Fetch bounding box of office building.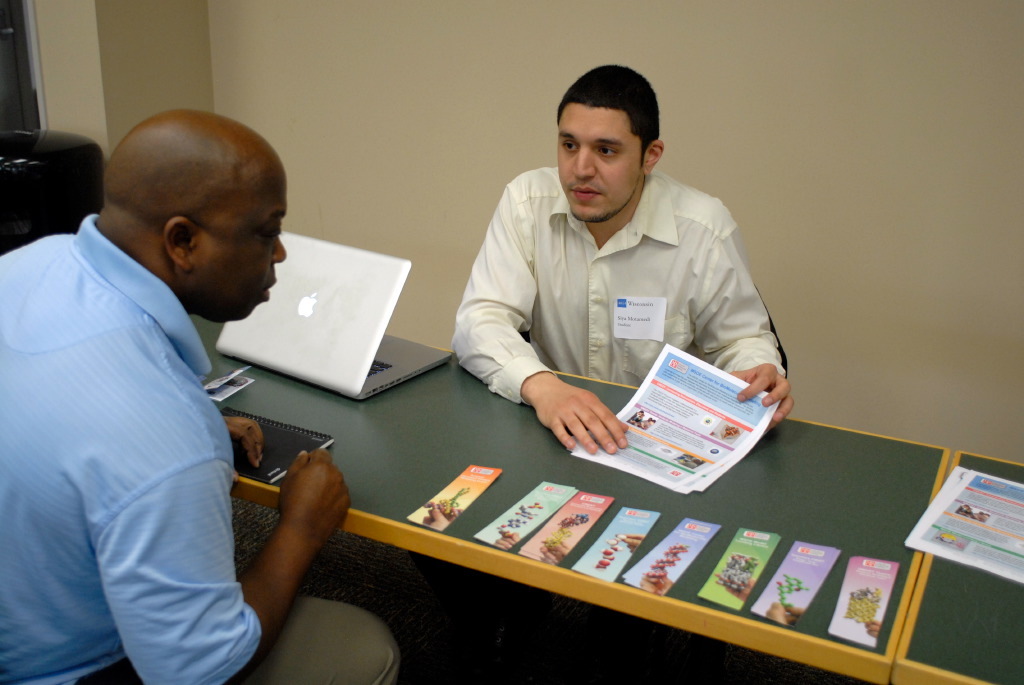
Bbox: (x1=0, y1=3, x2=922, y2=684).
